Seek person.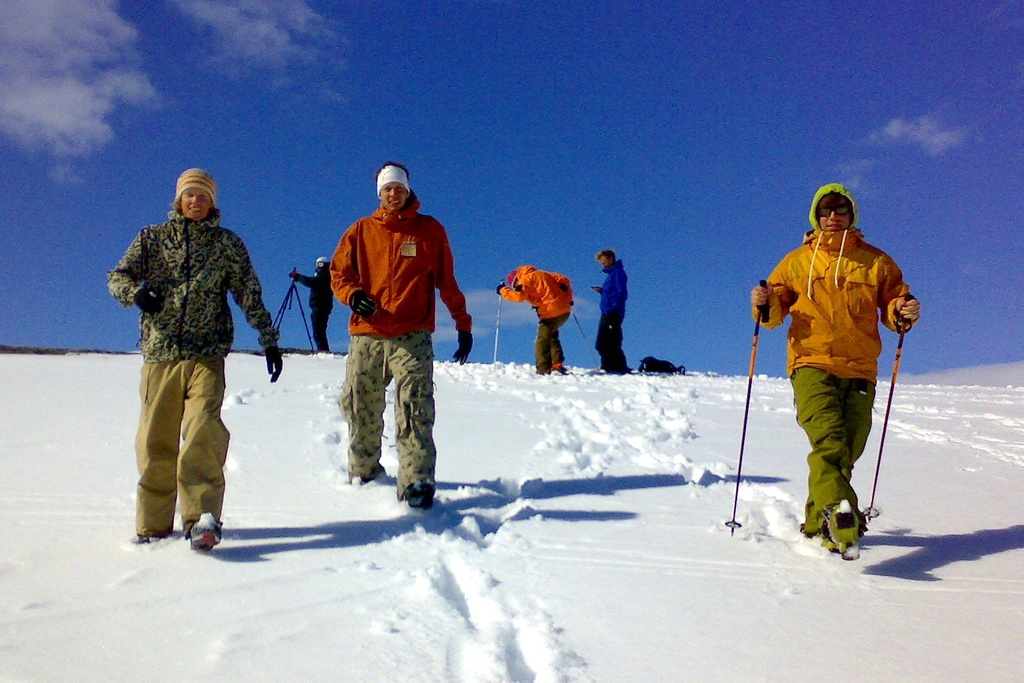
(left=101, top=169, right=287, bottom=551).
